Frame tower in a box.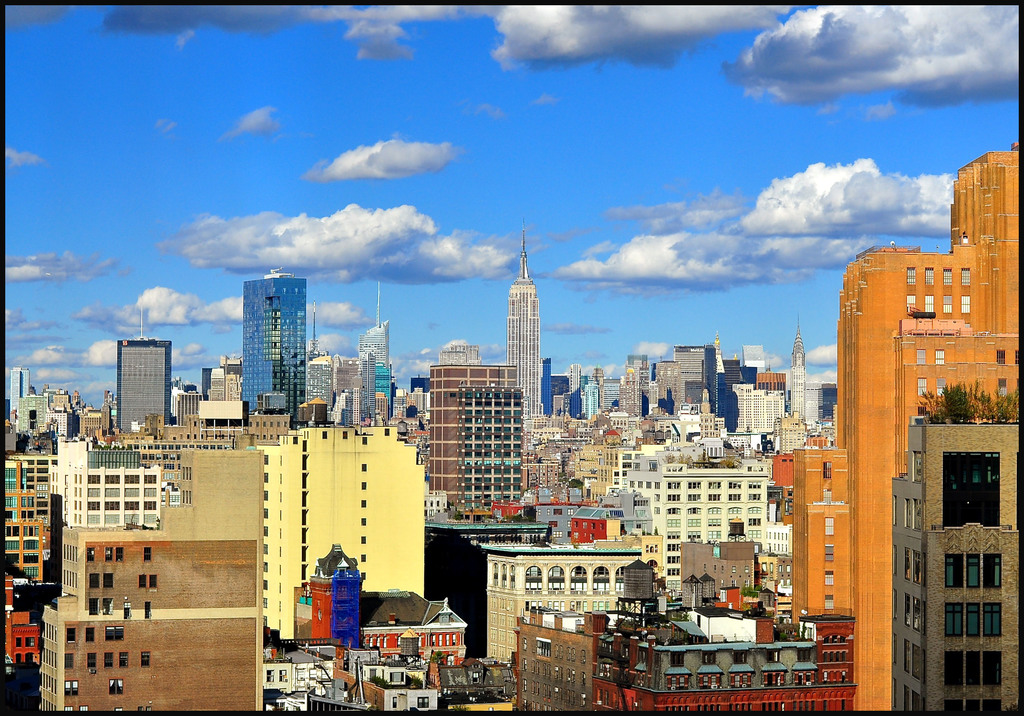
locate(110, 300, 170, 441).
